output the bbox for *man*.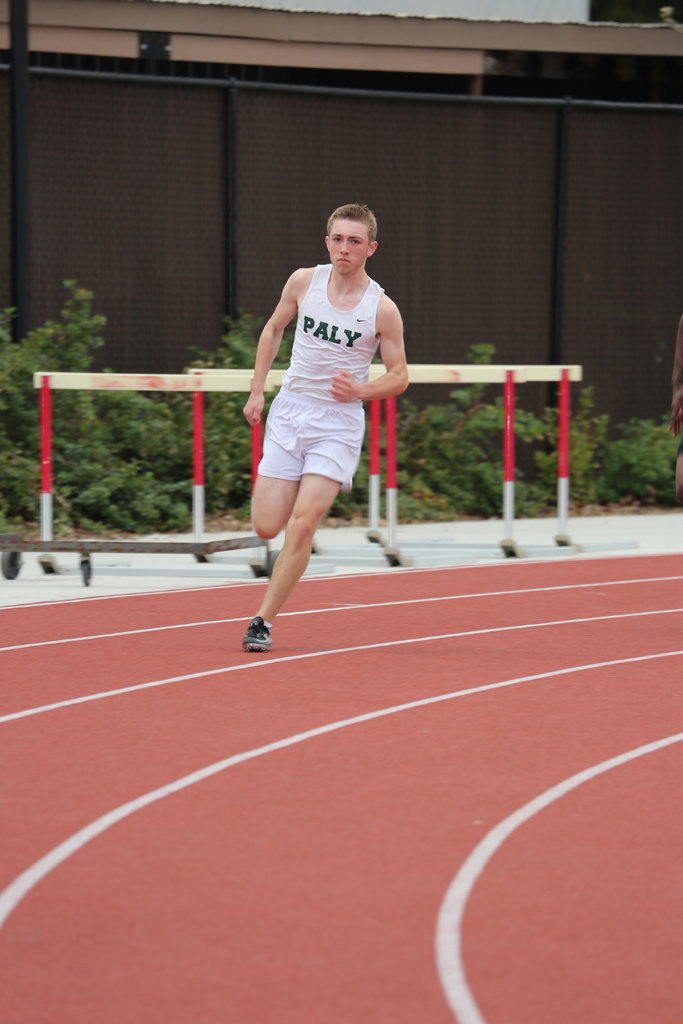
locate(236, 204, 410, 651).
